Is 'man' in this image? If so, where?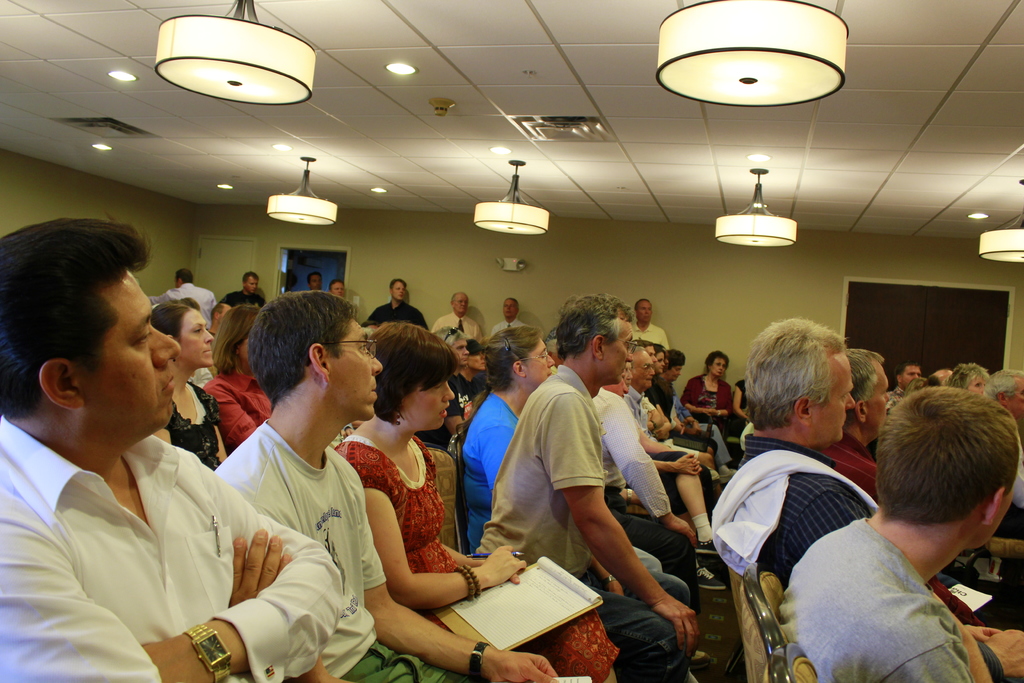
Yes, at box(983, 370, 1023, 539).
